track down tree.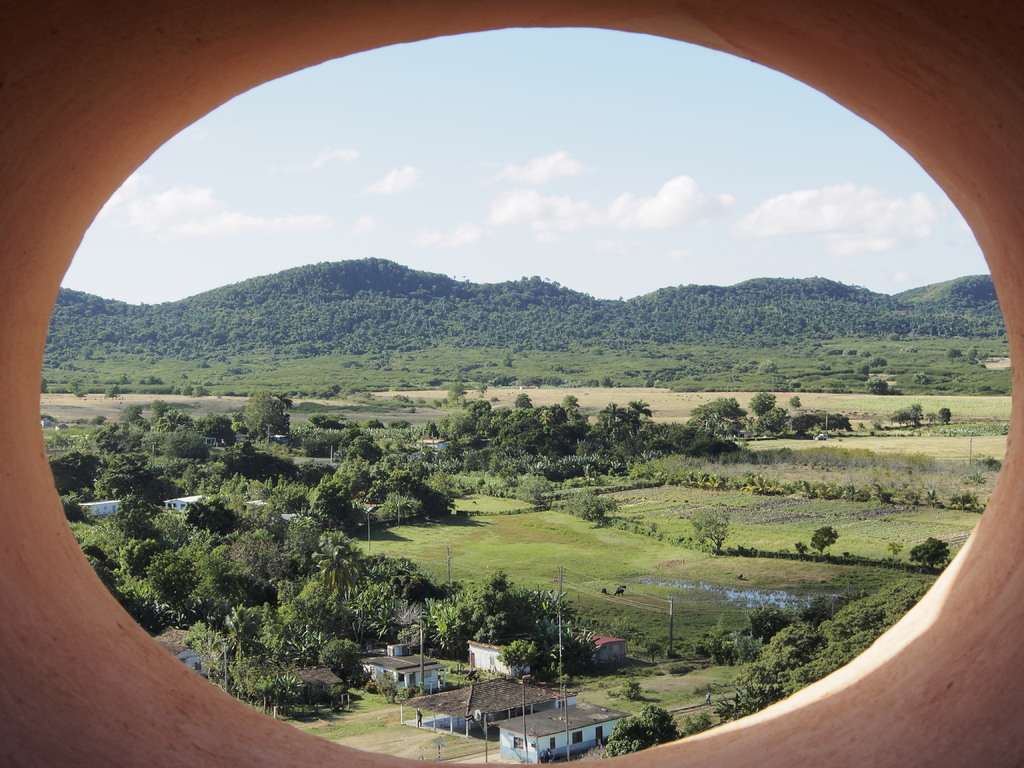
Tracked to l=909, t=536, r=953, b=574.
